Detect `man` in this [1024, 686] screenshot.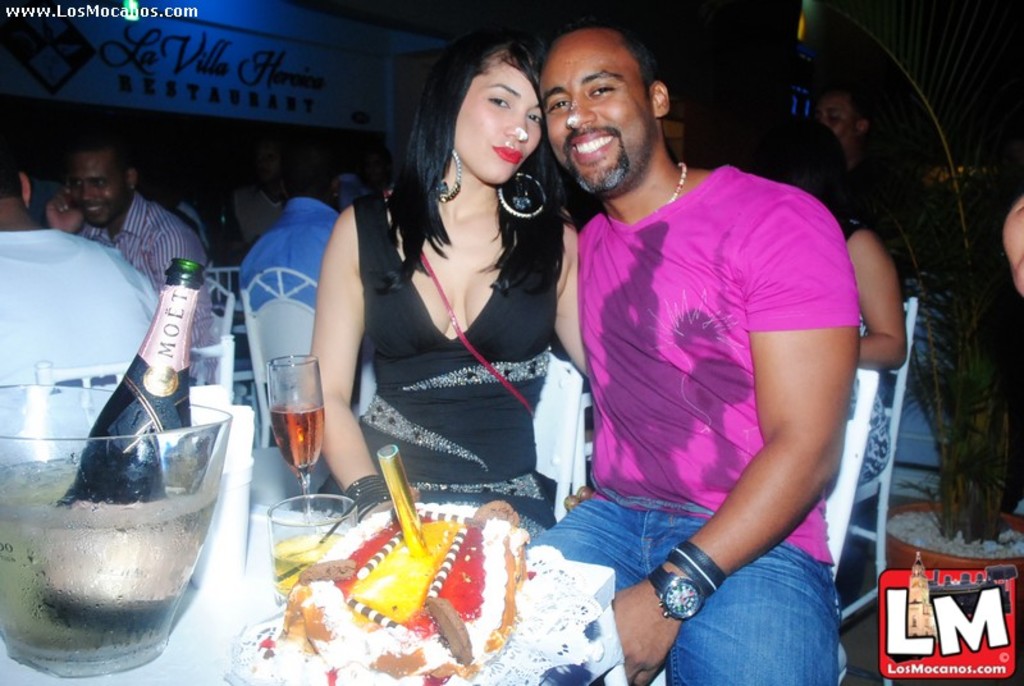
Detection: (left=475, top=33, right=895, bottom=654).
